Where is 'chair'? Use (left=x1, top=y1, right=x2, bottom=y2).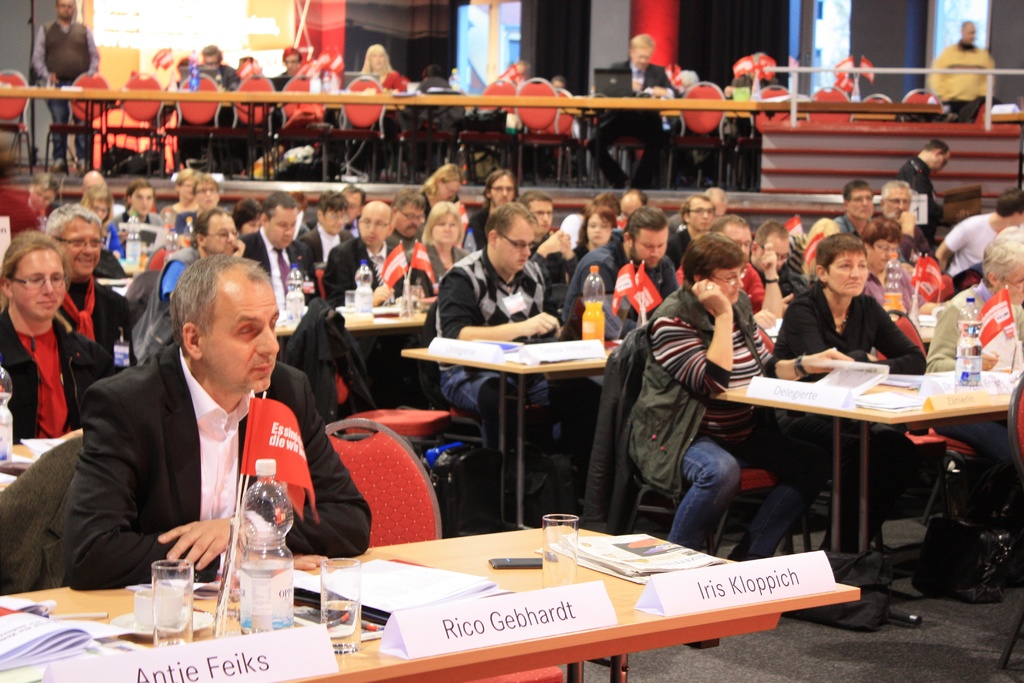
(left=615, top=332, right=813, bottom=566).
